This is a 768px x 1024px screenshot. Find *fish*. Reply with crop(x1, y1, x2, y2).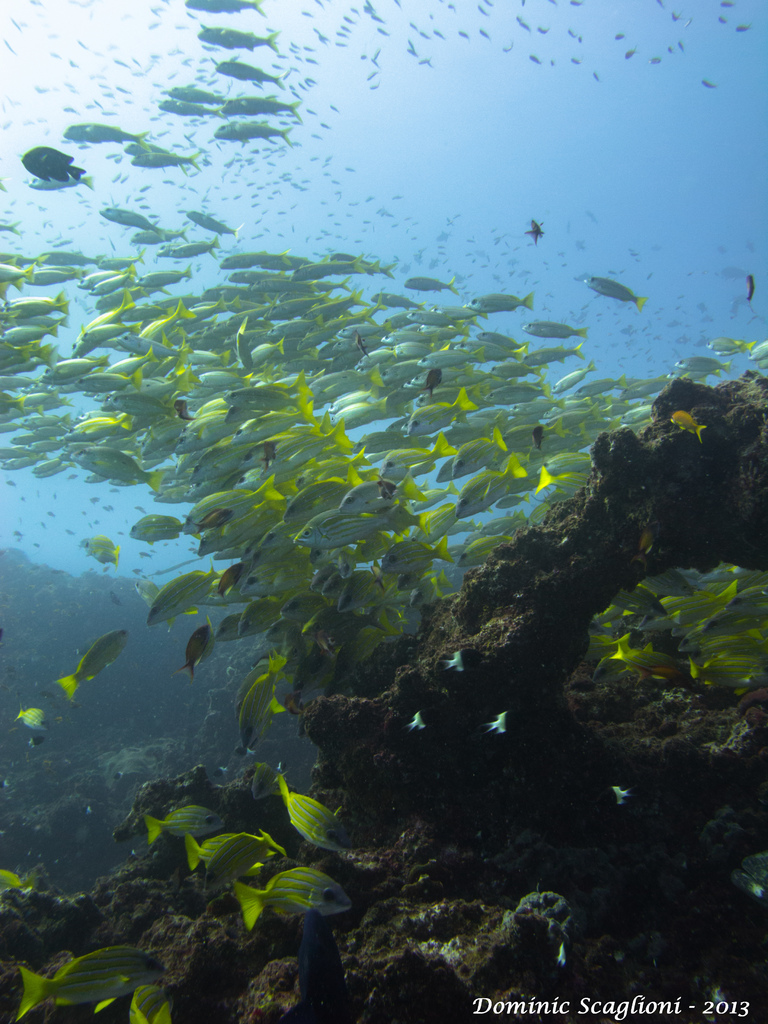
crop(121, 988, 170, 1023).
